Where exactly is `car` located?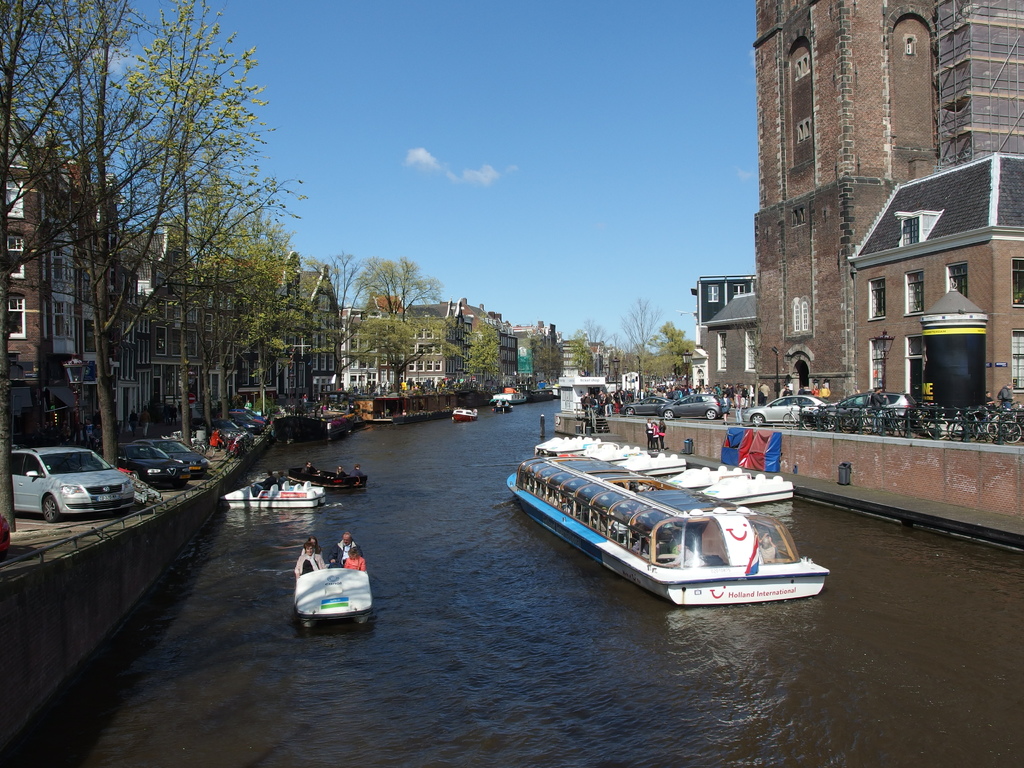
Its bounding box is bbox=(744, 397, 818, 422).
